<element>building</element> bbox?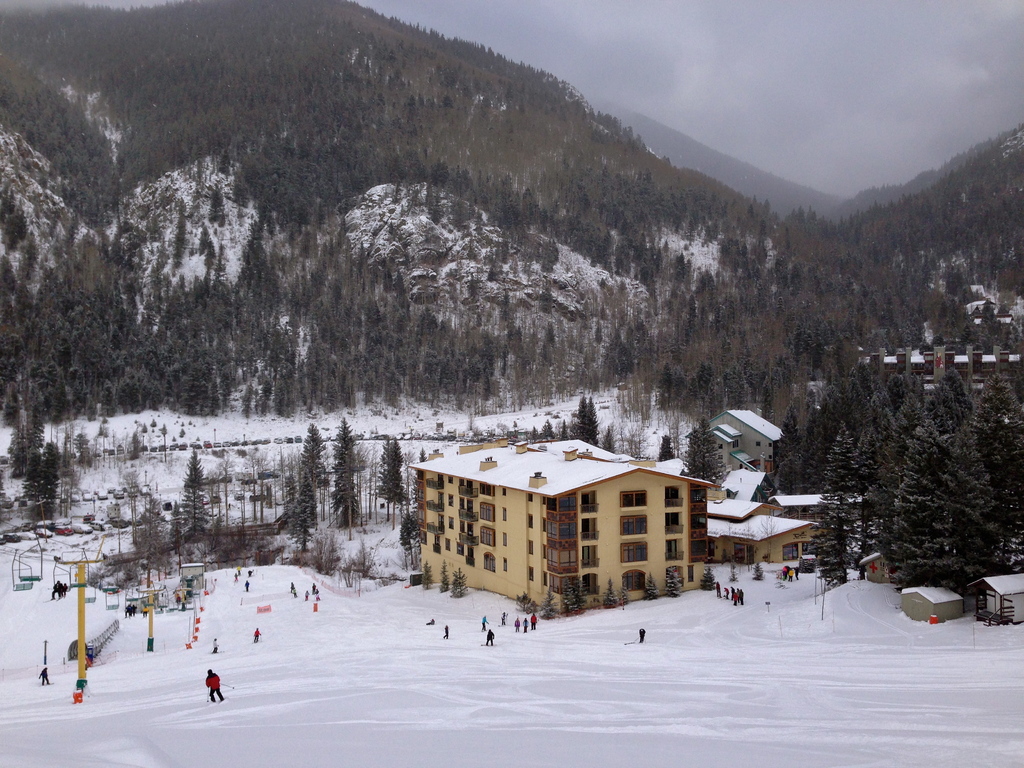
box=[408, 440, 723, 614]
